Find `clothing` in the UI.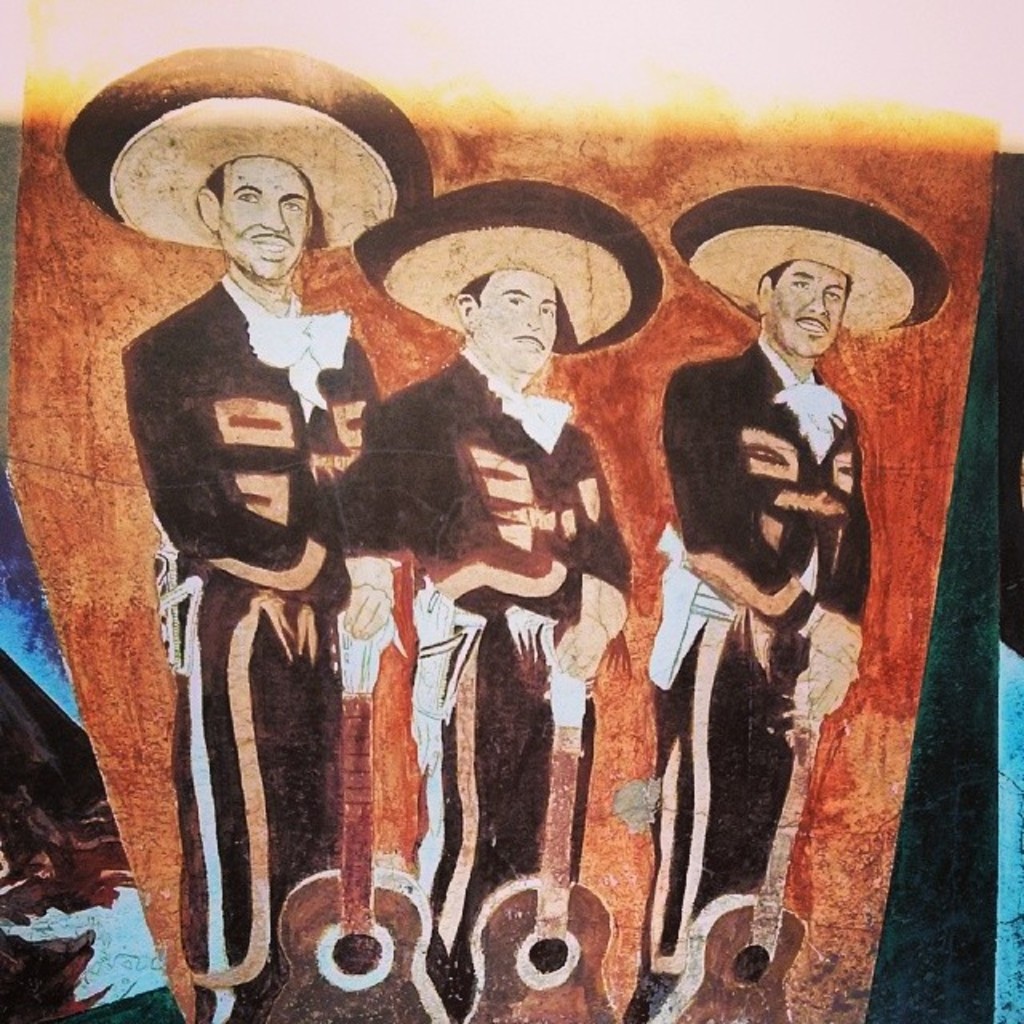
UI element at <bbox>112, 160, 398, 995</bbox>.
